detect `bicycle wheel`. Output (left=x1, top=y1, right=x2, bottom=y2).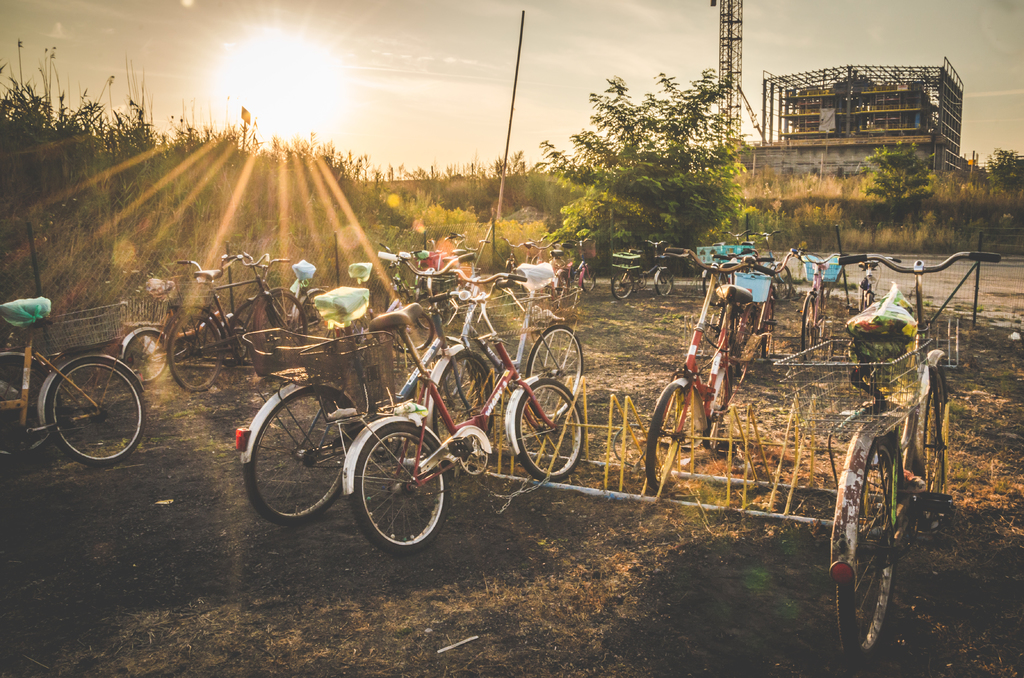
(left=166, top=311, right=220, bottom=394).
